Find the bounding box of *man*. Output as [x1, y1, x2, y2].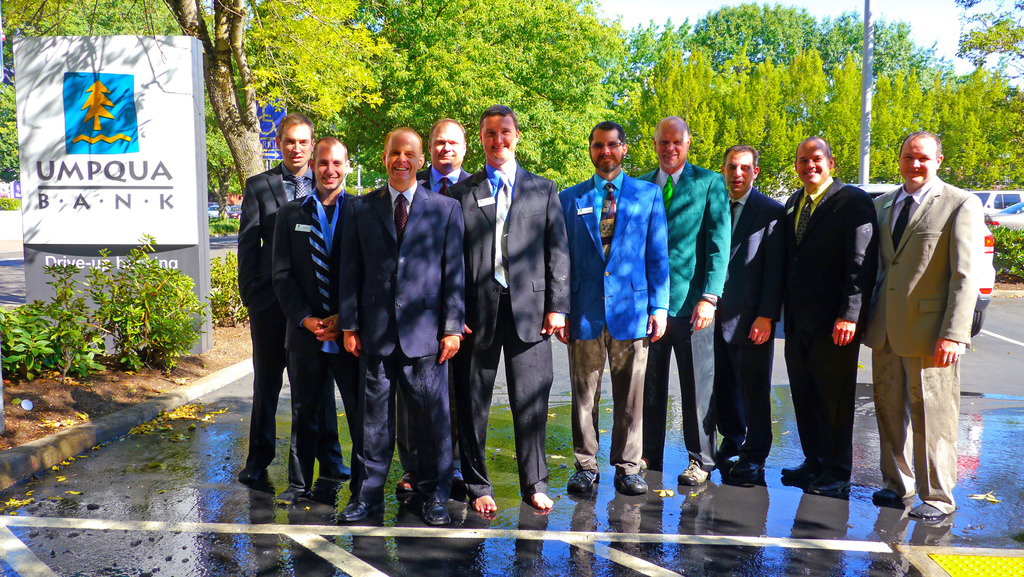
[237, 116, 321, 487].
